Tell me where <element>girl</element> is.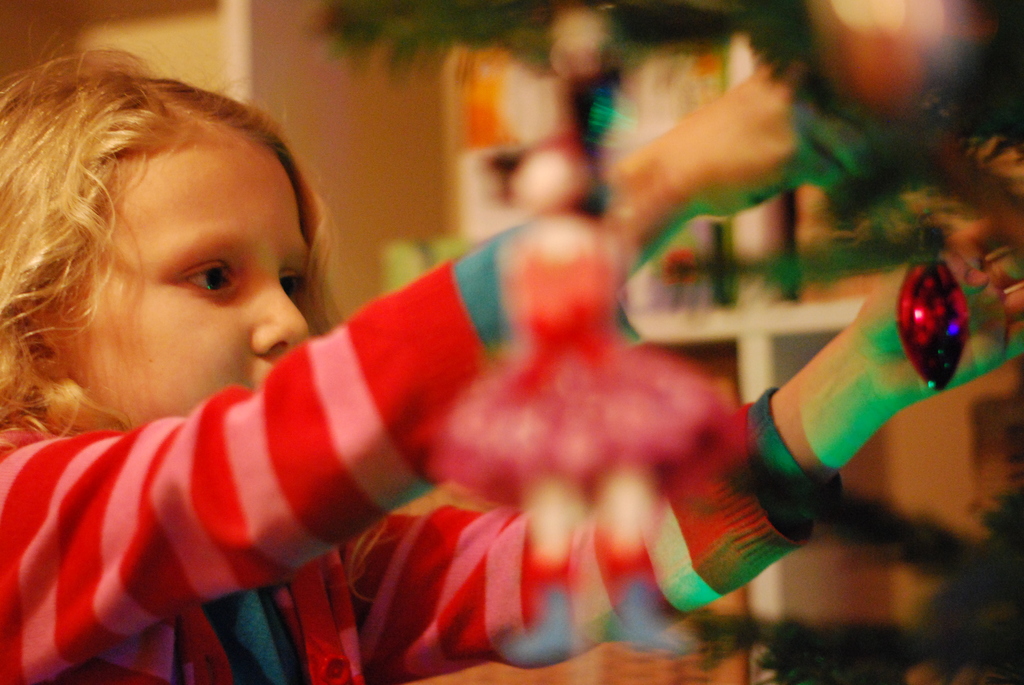
<element>girl</element> is at <bbox>0, 0, 806, 684</bbox>.
